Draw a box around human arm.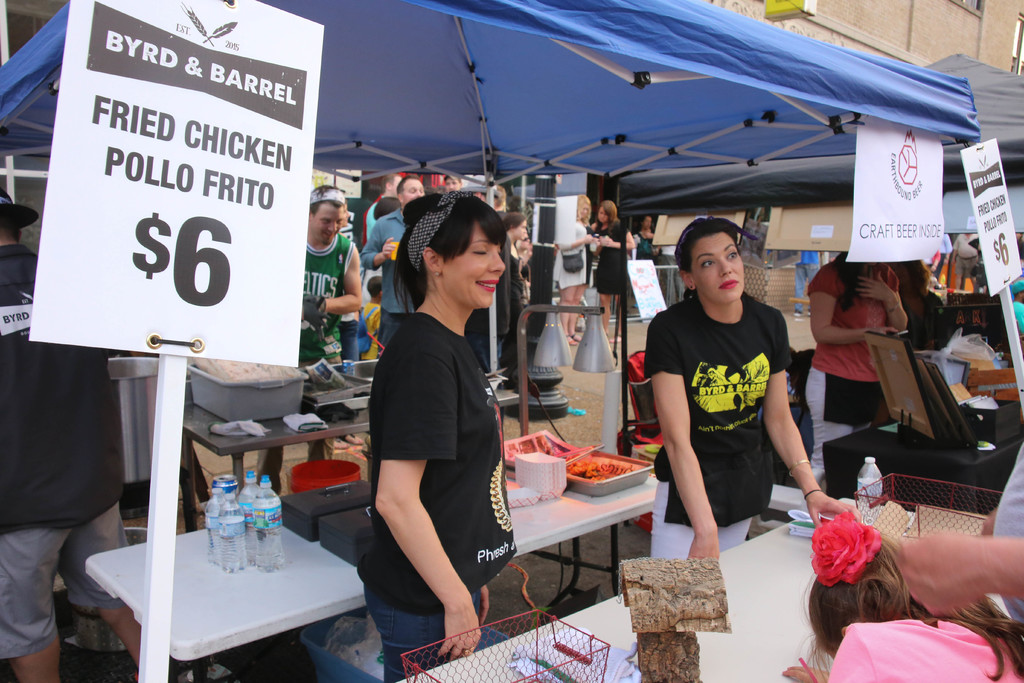
(left=892, top=536, right=1023, bottom=614).
